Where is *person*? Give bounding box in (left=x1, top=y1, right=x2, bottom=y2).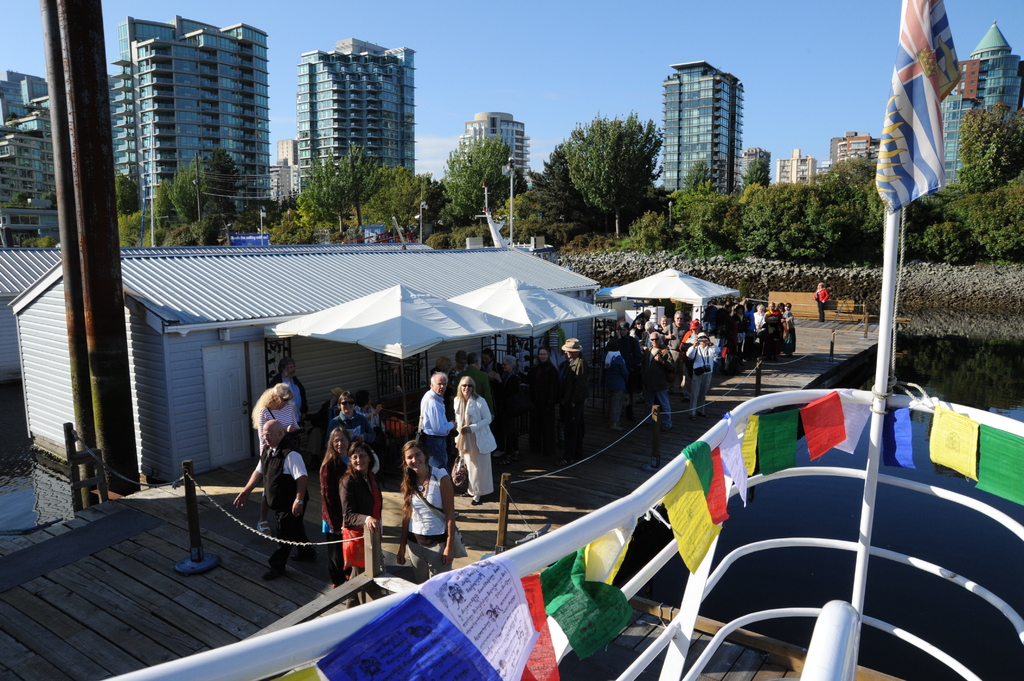
(left=808, top=277, right=832, bottom=321).
